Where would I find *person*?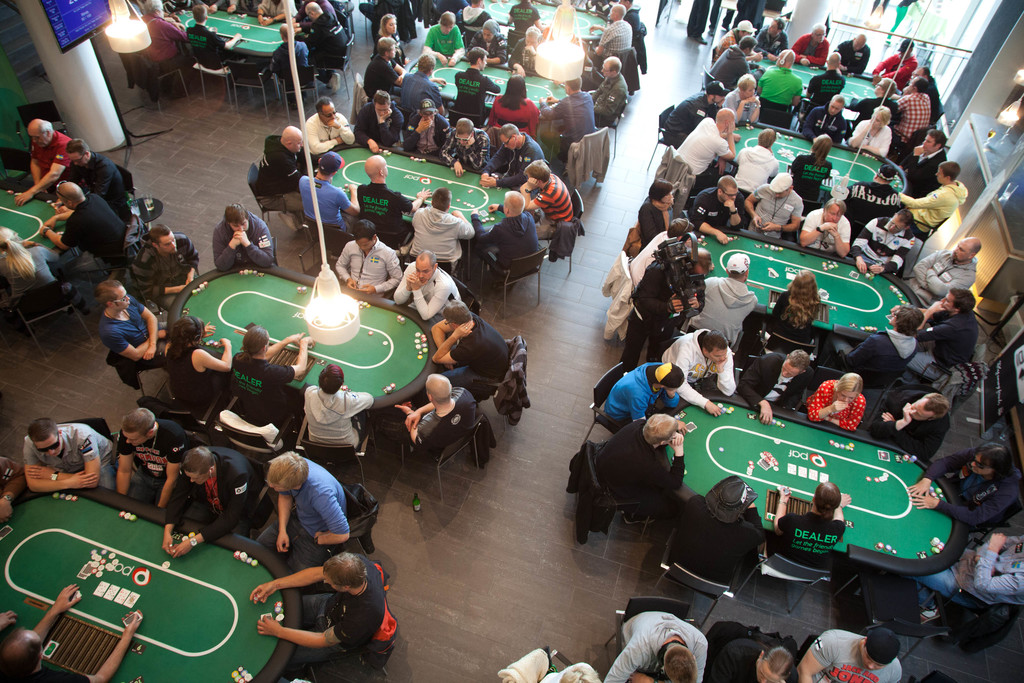
At x1=887, y1=126, x2=957, y2=203.
